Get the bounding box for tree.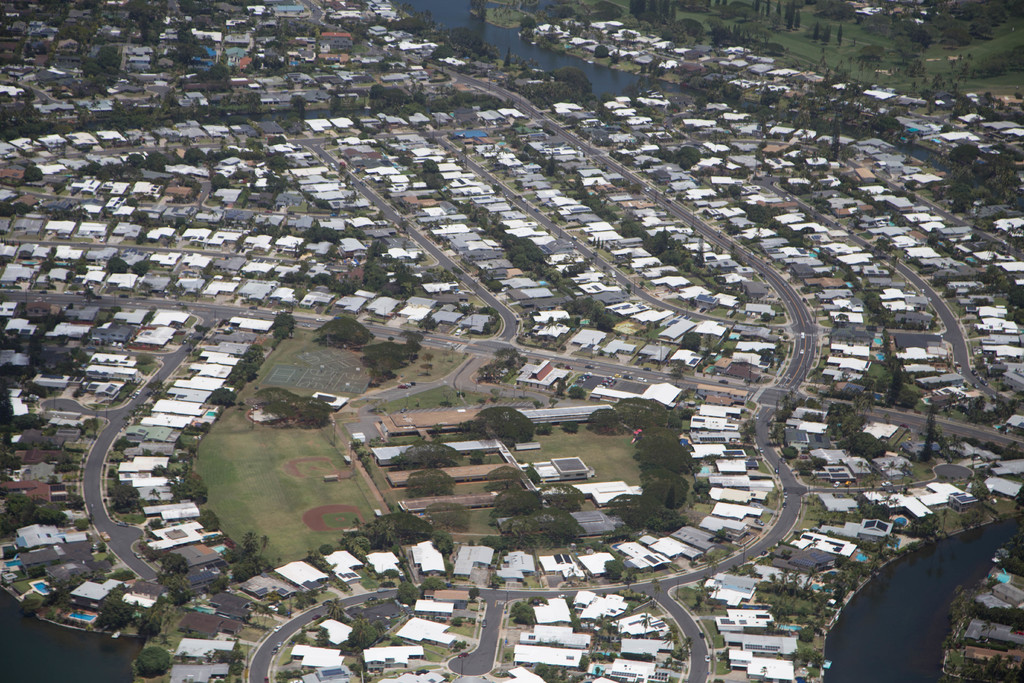
box=[85, 595, 142, 634].
